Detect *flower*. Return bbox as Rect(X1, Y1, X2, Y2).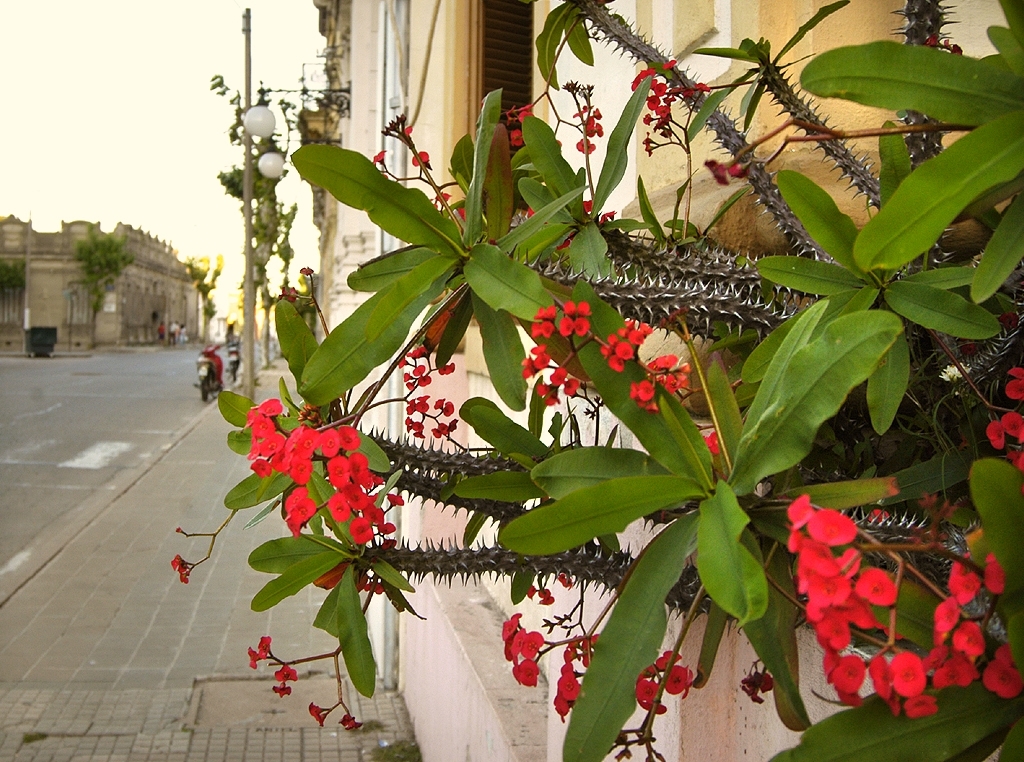
Rect(375, 148, 387, 165).
